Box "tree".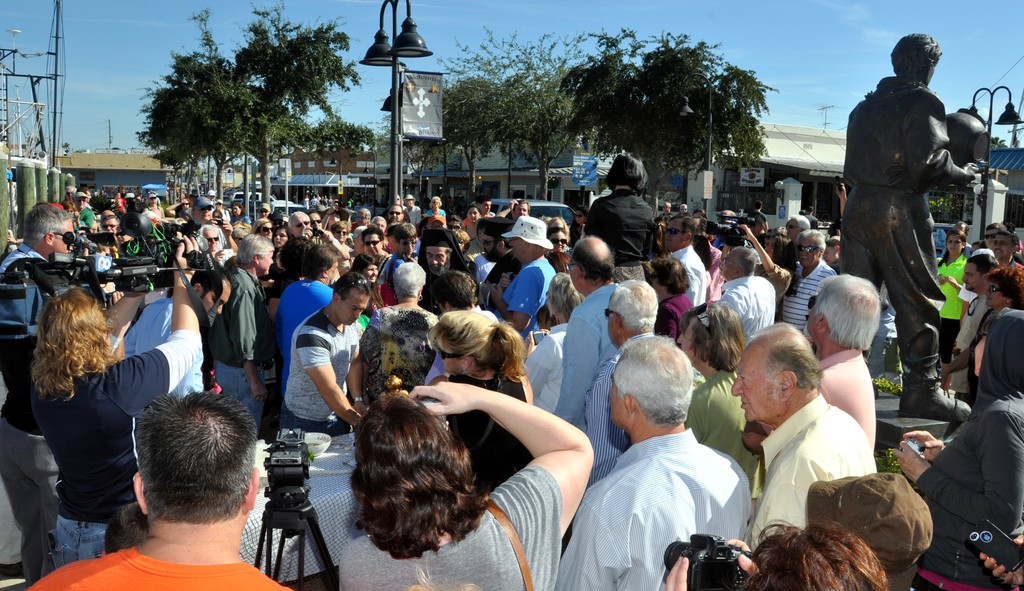
{"x1": 478, "y1": 17, "x2": 596, "y2": 213}.
